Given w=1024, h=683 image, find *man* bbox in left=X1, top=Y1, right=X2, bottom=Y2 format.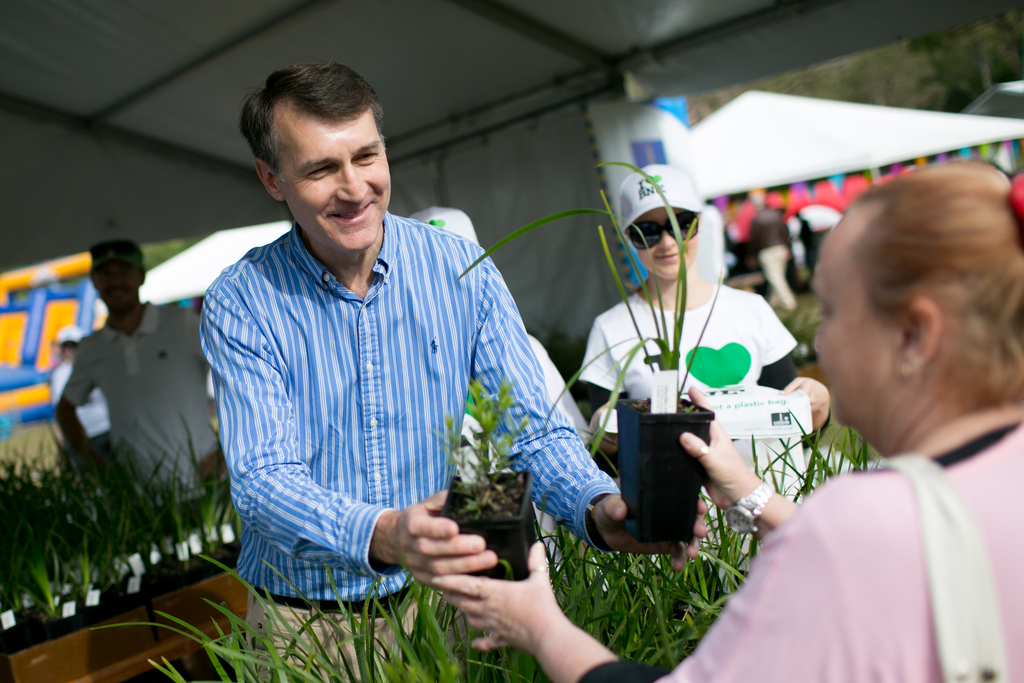
left=195, top=57, right=721, bottom=682.
